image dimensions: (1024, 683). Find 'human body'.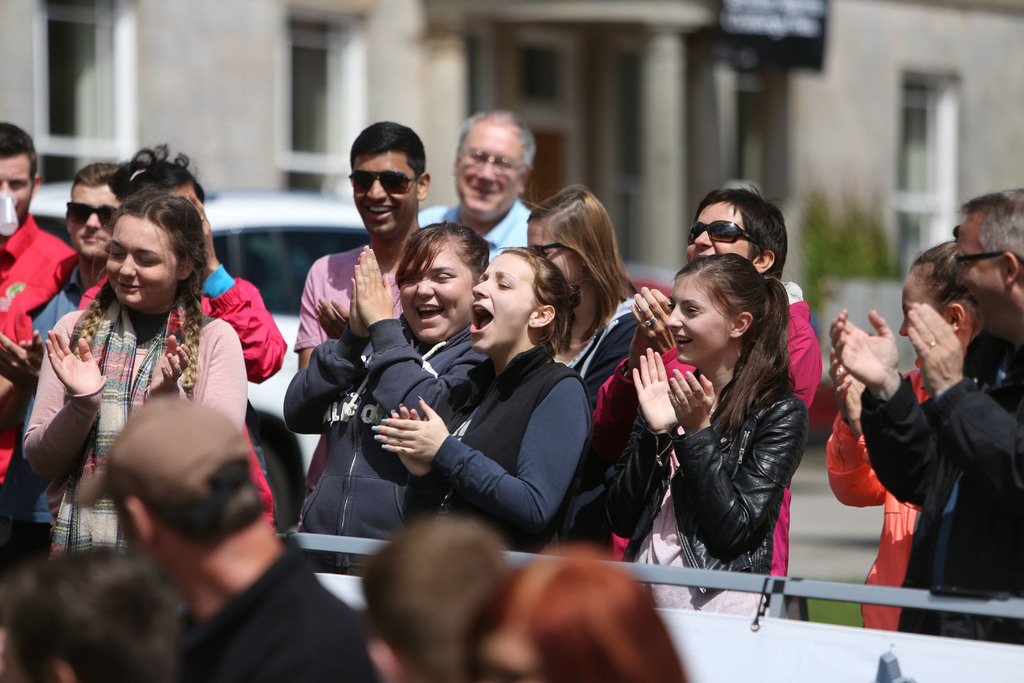
crop(279, 218, 500, 577).
